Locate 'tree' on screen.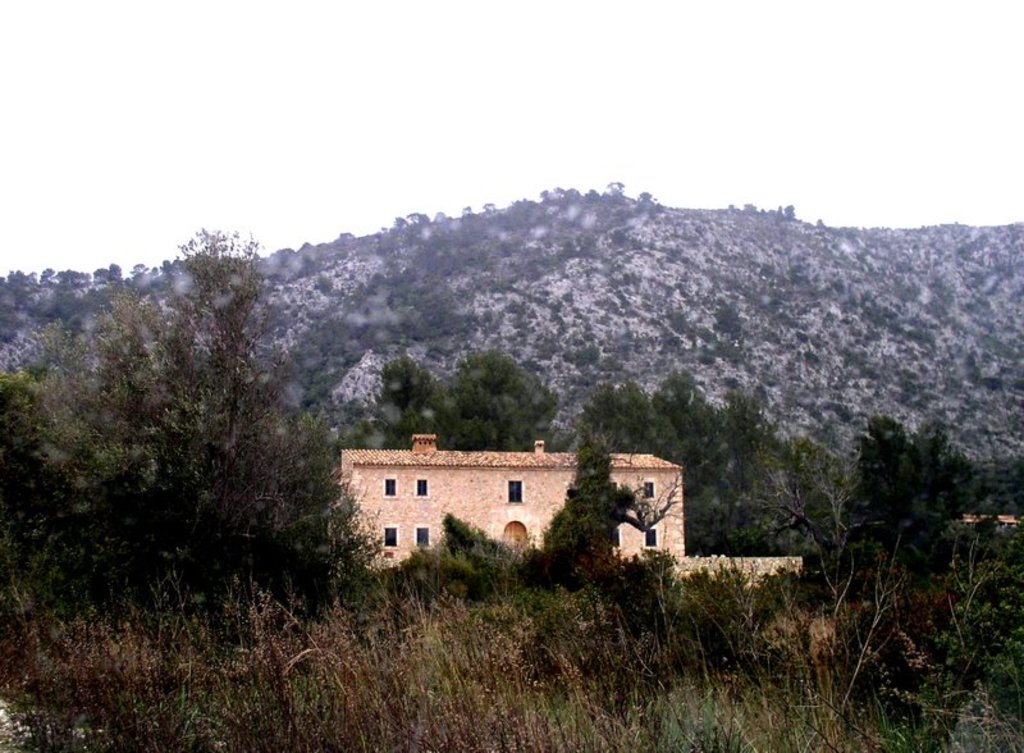
On screen at region(440, 338, 557, 444).
